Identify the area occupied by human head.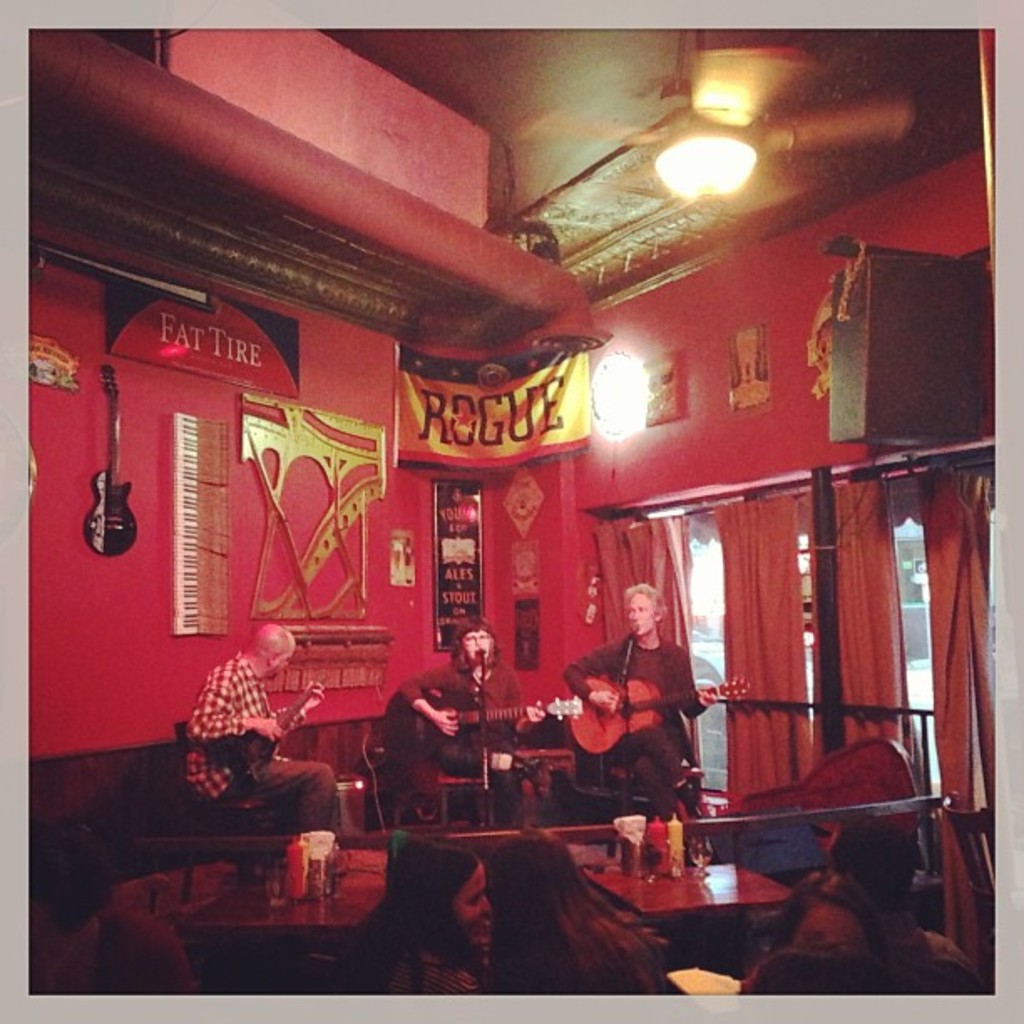
Area: (380, 842, 489, 929).
